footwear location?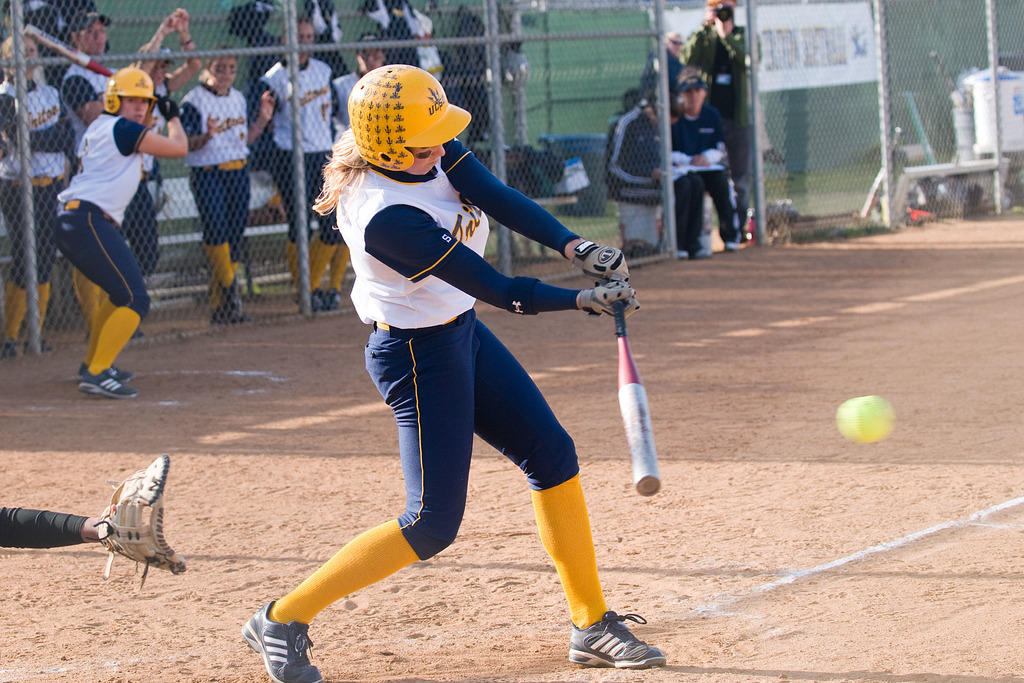
79 368 139 399
